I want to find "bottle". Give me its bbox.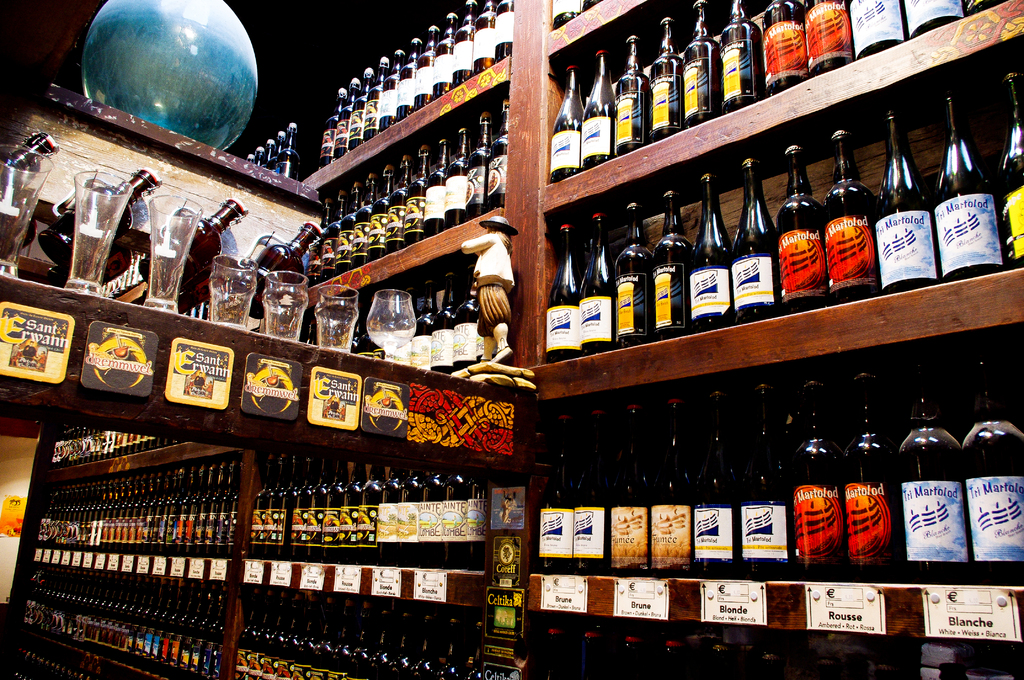
l=138, t=197, r=246, b=295.
